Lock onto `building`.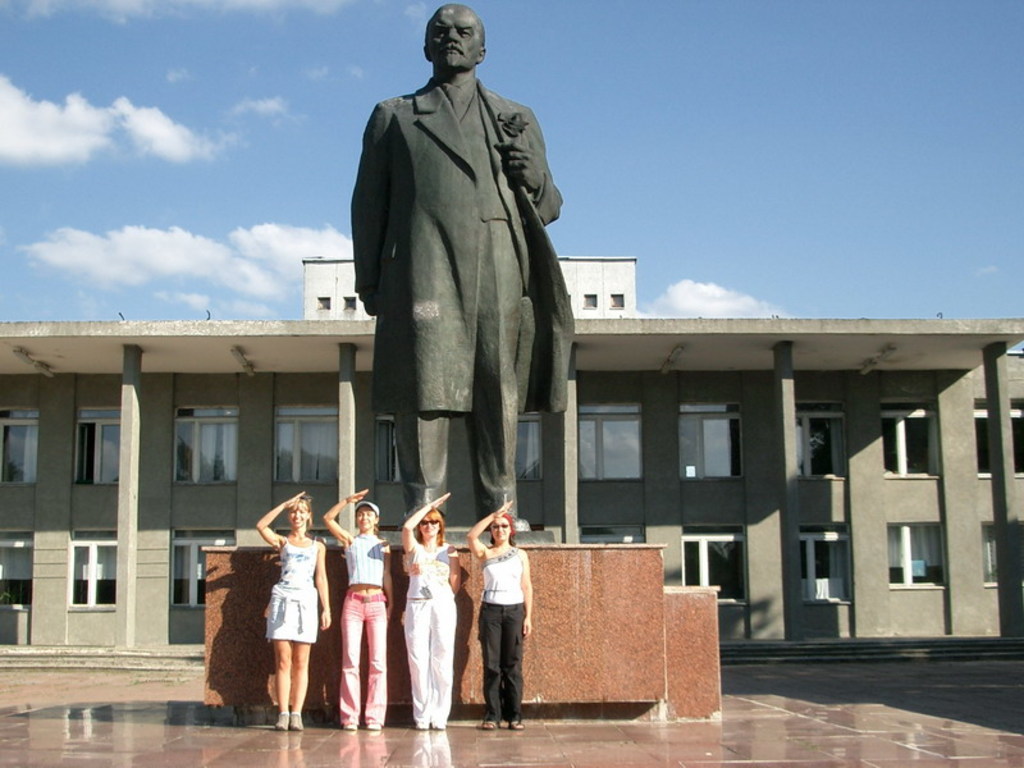
Locked: pyautogui.locateOnScreen(0, 259, 1023, 668).
